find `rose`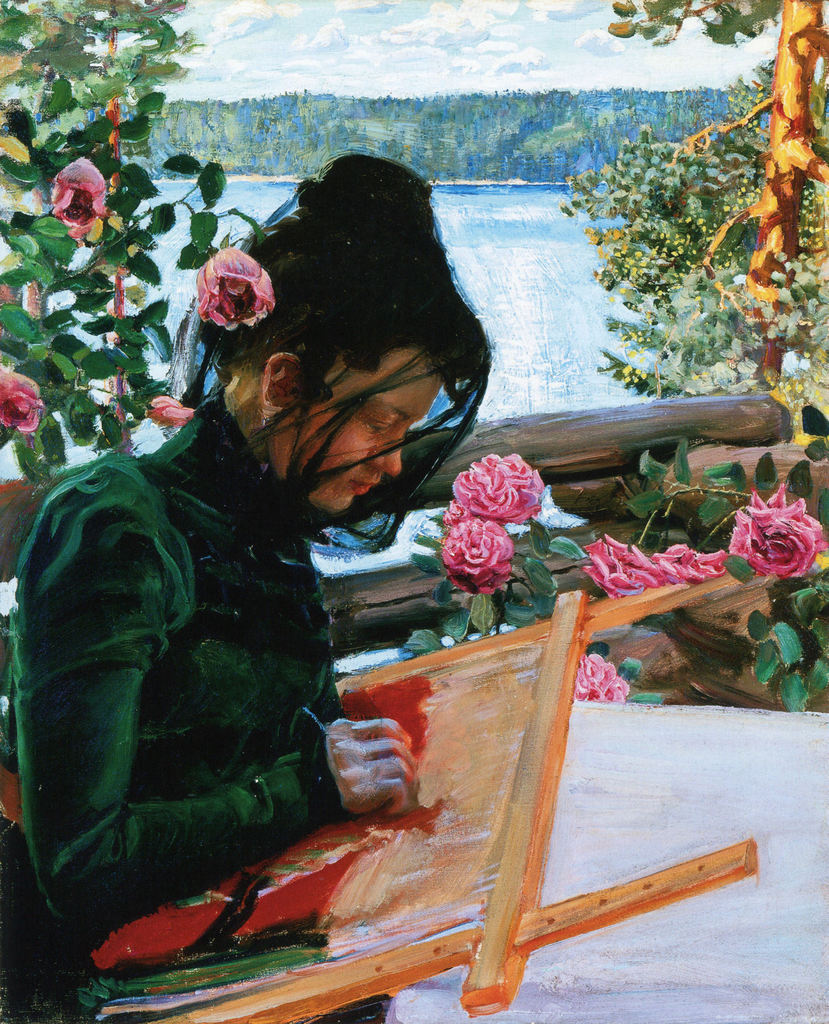
bbox(582, 529, 656, 597)
